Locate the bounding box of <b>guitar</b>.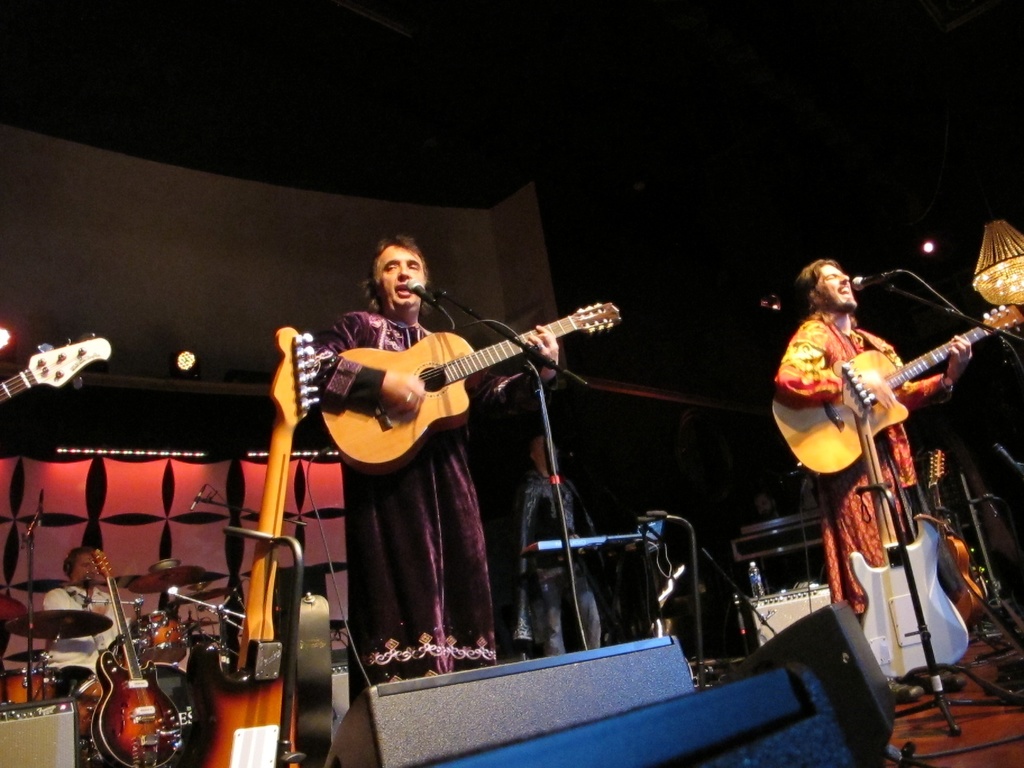
Bounding box: BBox(842, 365, 974, 679).
